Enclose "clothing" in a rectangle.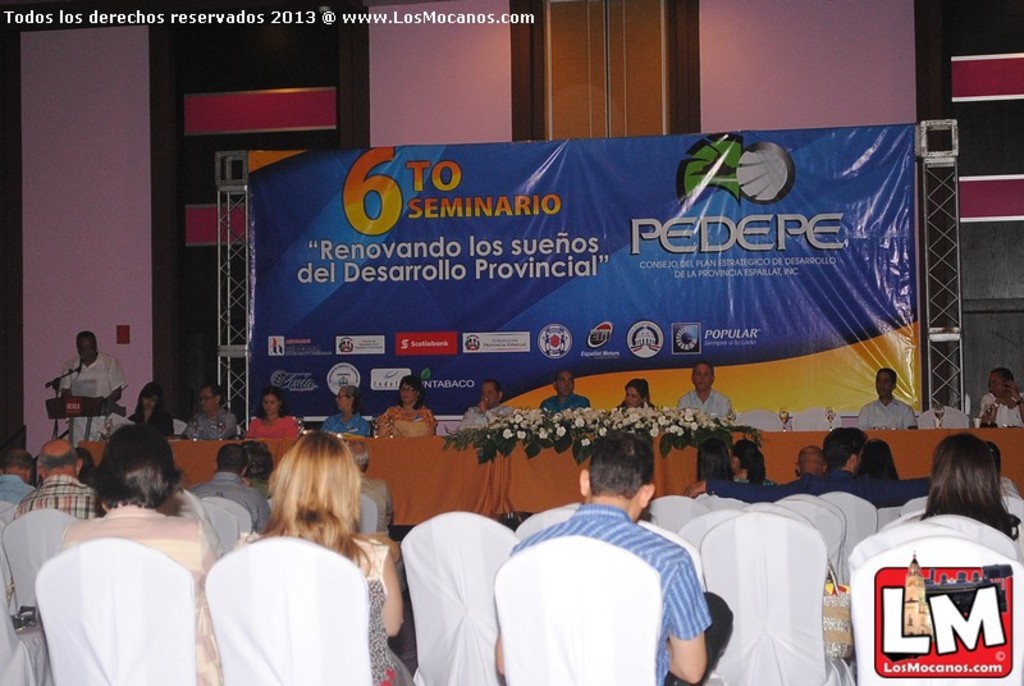
(left=708, top=471, right=929, bottom=504).
